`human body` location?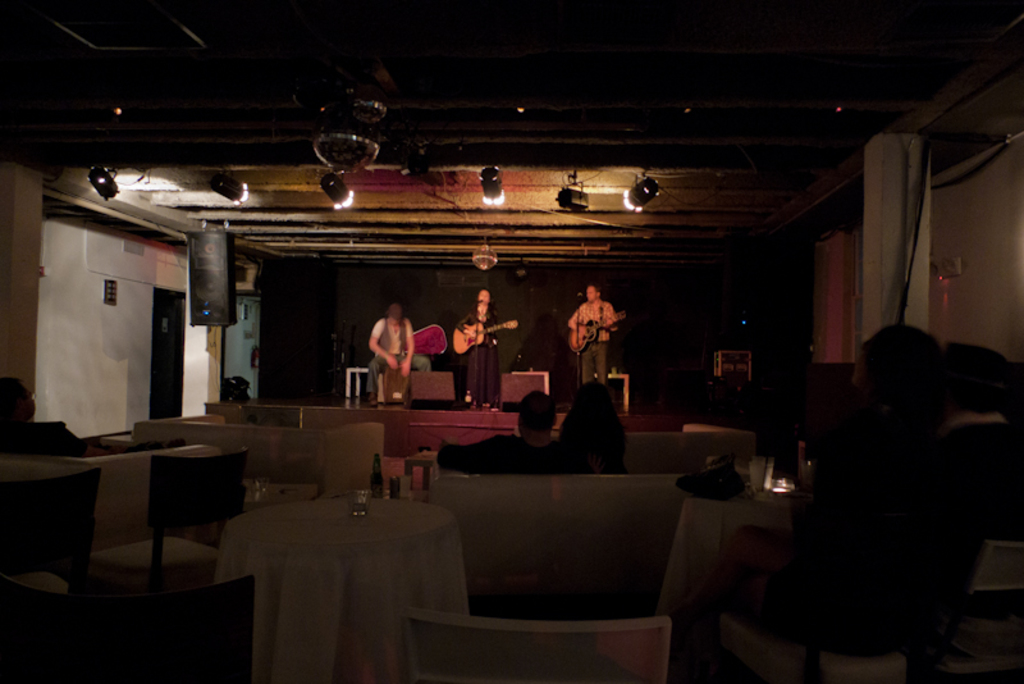
box(434, 430, 603, 474)
